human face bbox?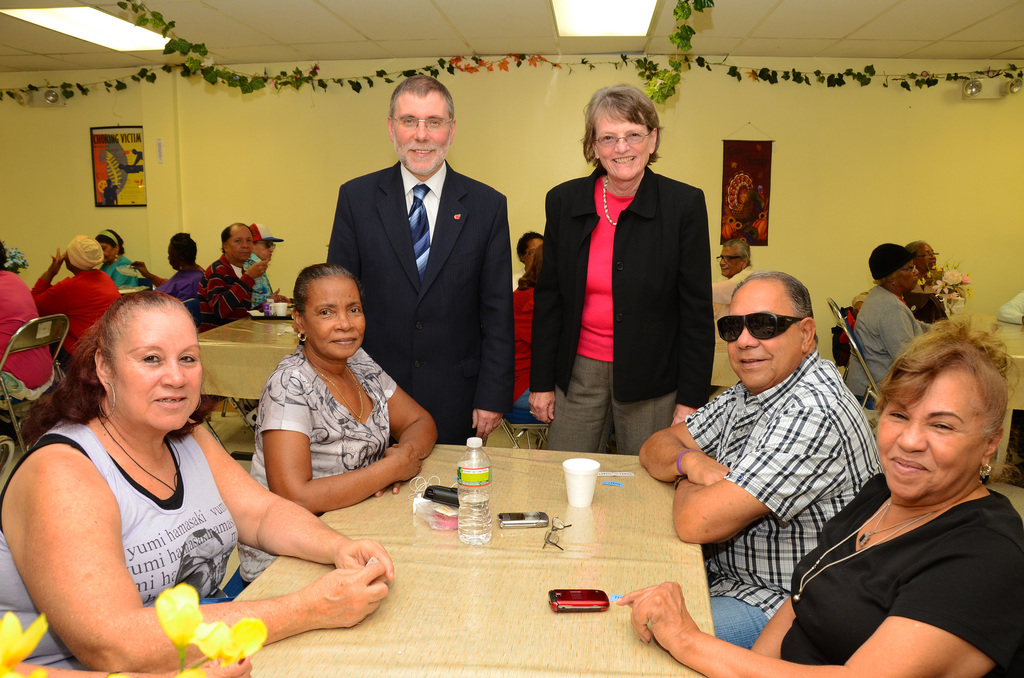
723 285 804 384
